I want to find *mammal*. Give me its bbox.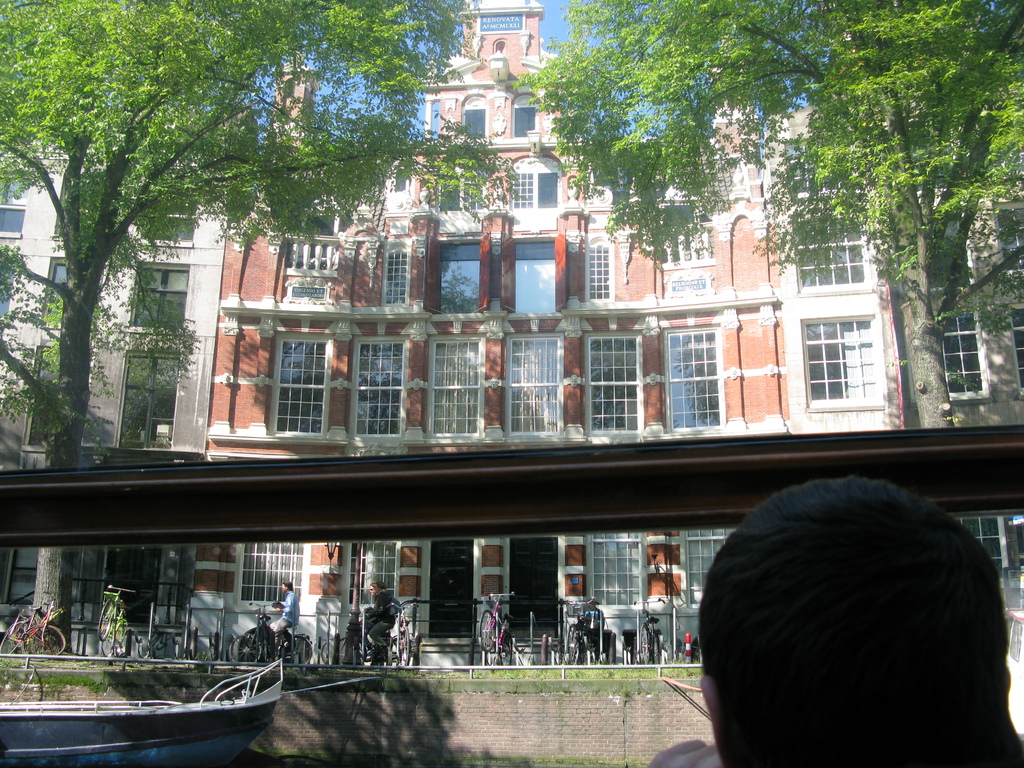
bbox=(356, 579, 396, 650).
